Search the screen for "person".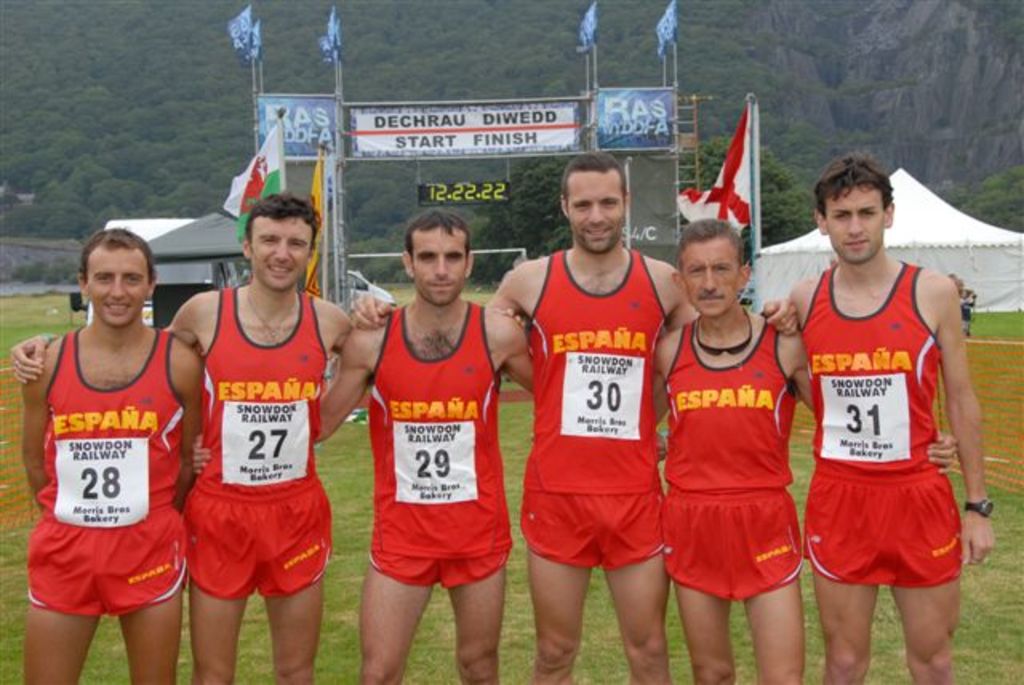
Found at 354, 154, 806, 683.
